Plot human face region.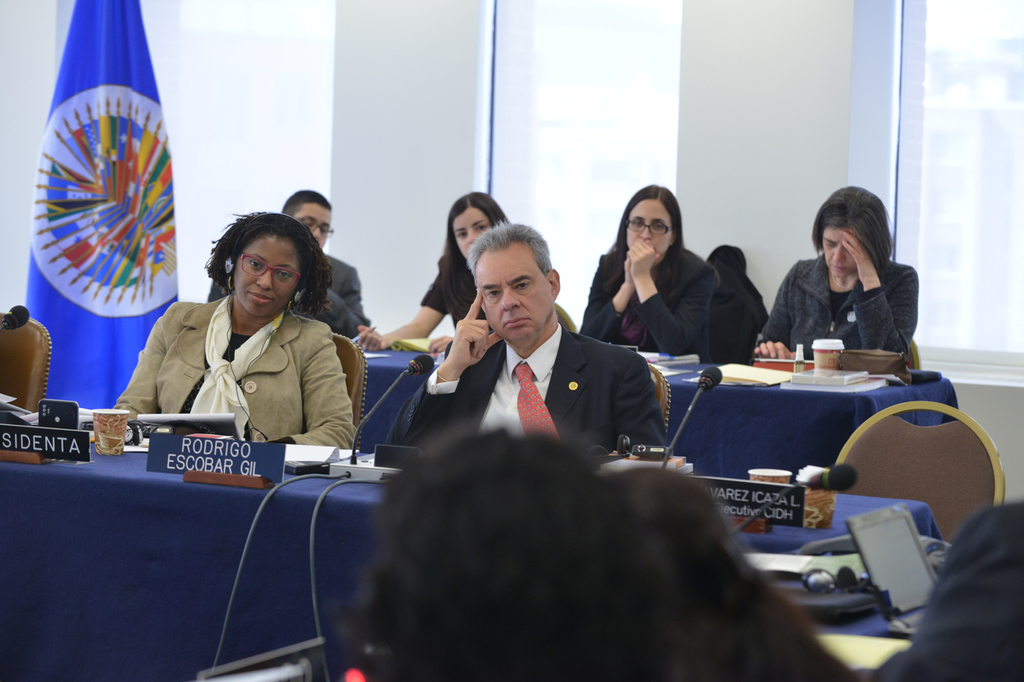
Plotted at 449 205 491 258.
